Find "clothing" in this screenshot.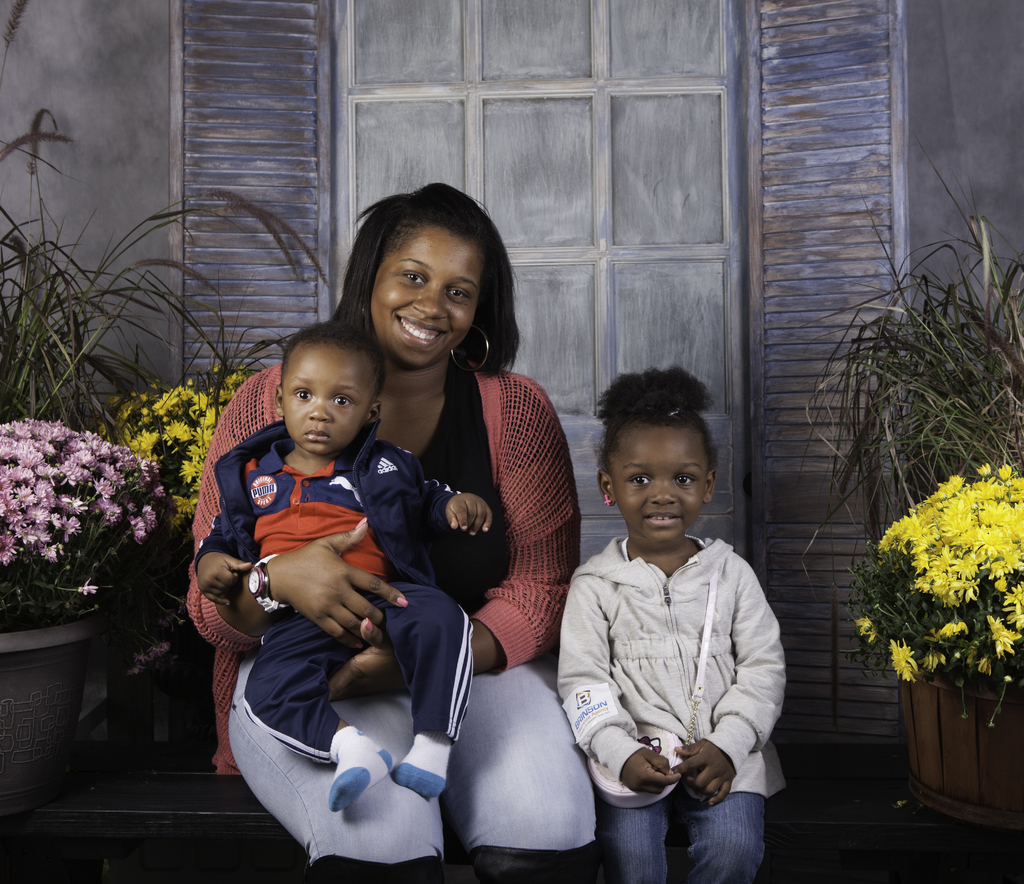
The bounding box for "clothing" is box(182, 353, 599, 883).
